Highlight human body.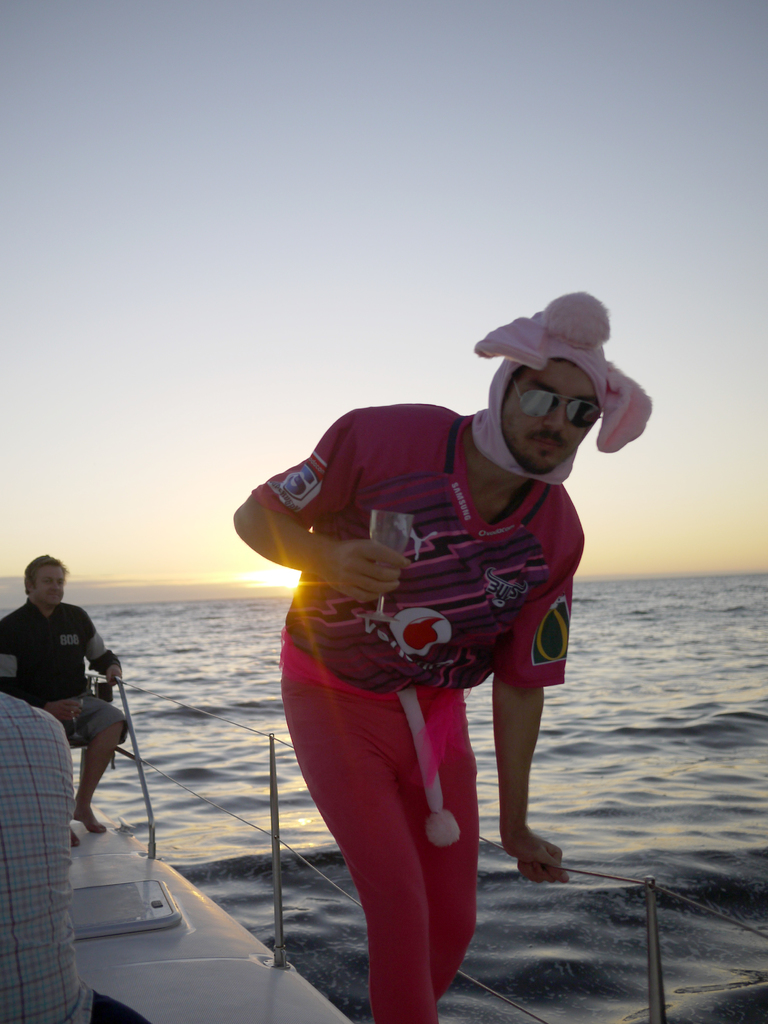
Highlighted region: region(225, 292, 660, 1023).
